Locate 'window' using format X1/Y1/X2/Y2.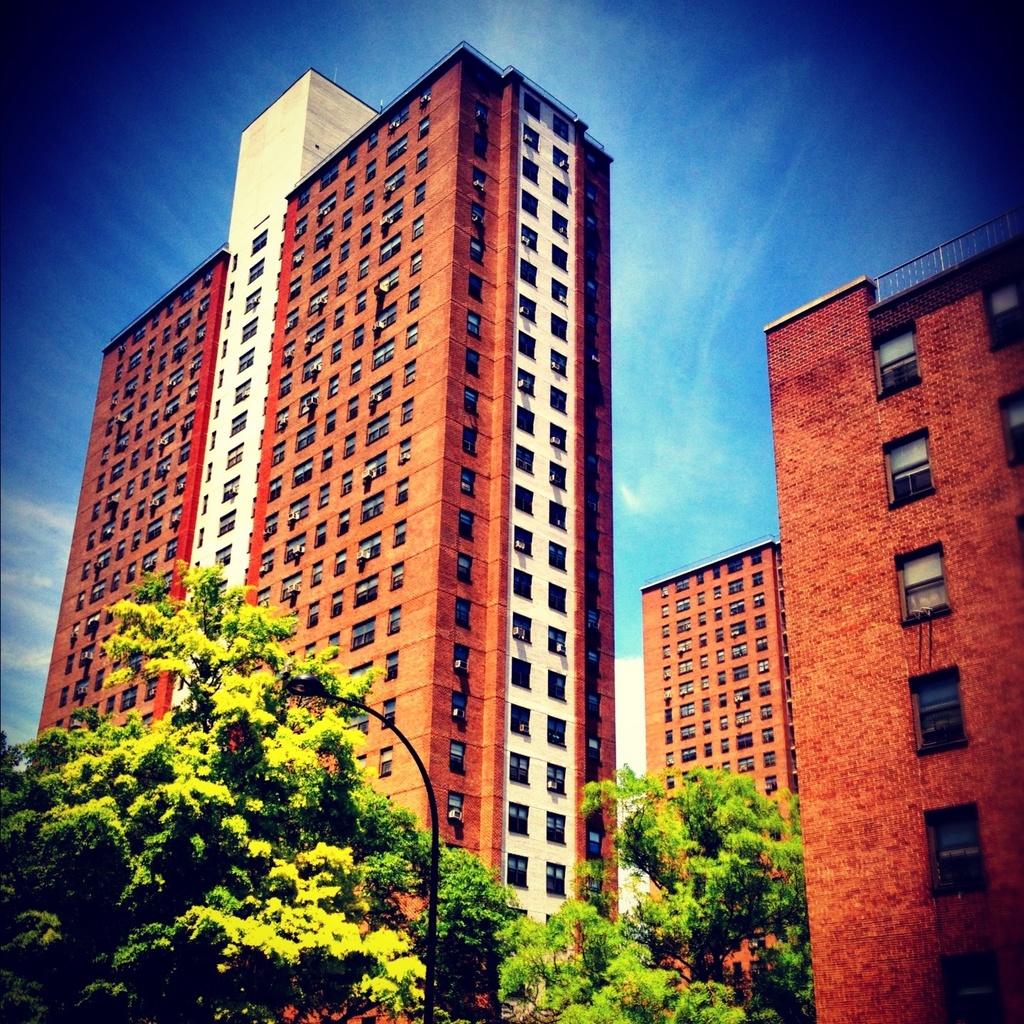
118/508/131/532.
